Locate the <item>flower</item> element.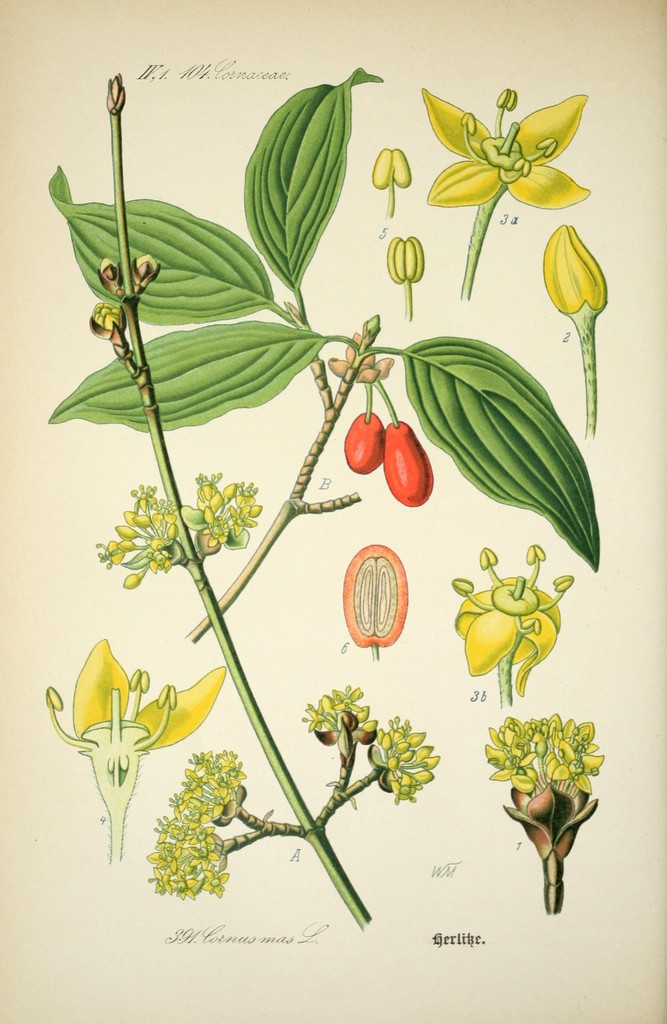
Element bbox: left=148, top=746, right=249, bottom=888.
